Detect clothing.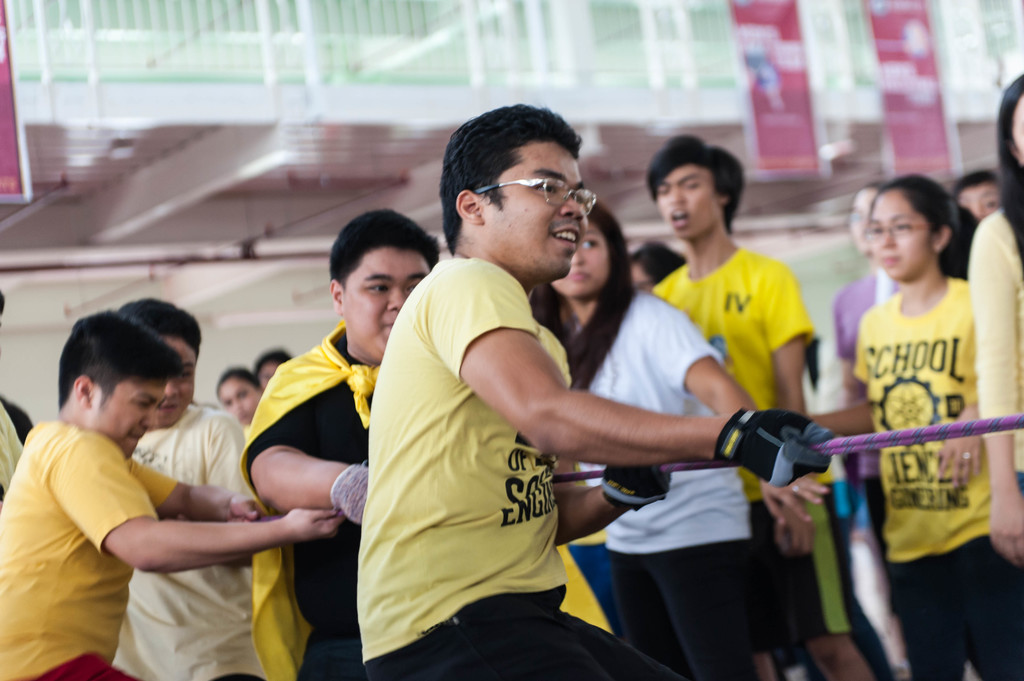
Detected at (111,406,266,680).
